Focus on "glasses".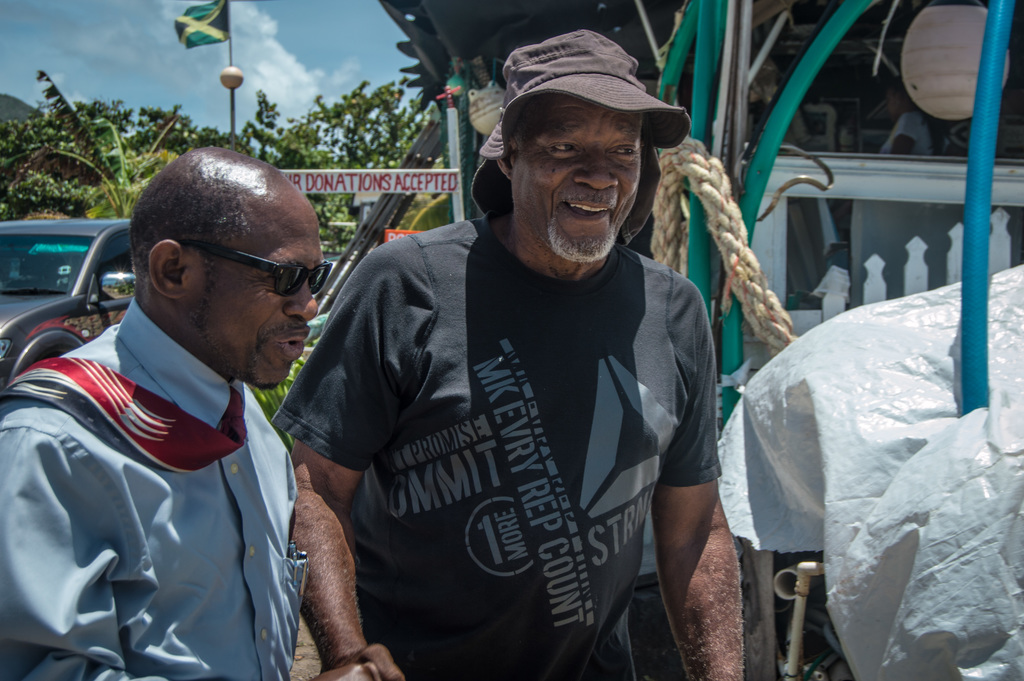
Focused at box(165, 235, 339, 302).
